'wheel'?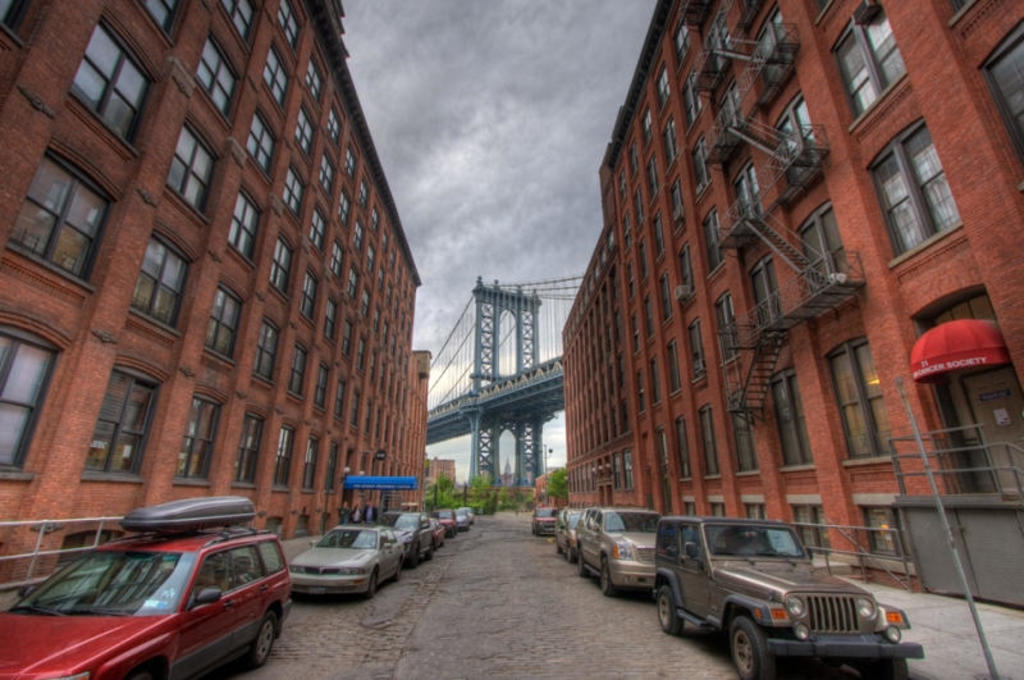
select_region(726, 616, 781, 679)
